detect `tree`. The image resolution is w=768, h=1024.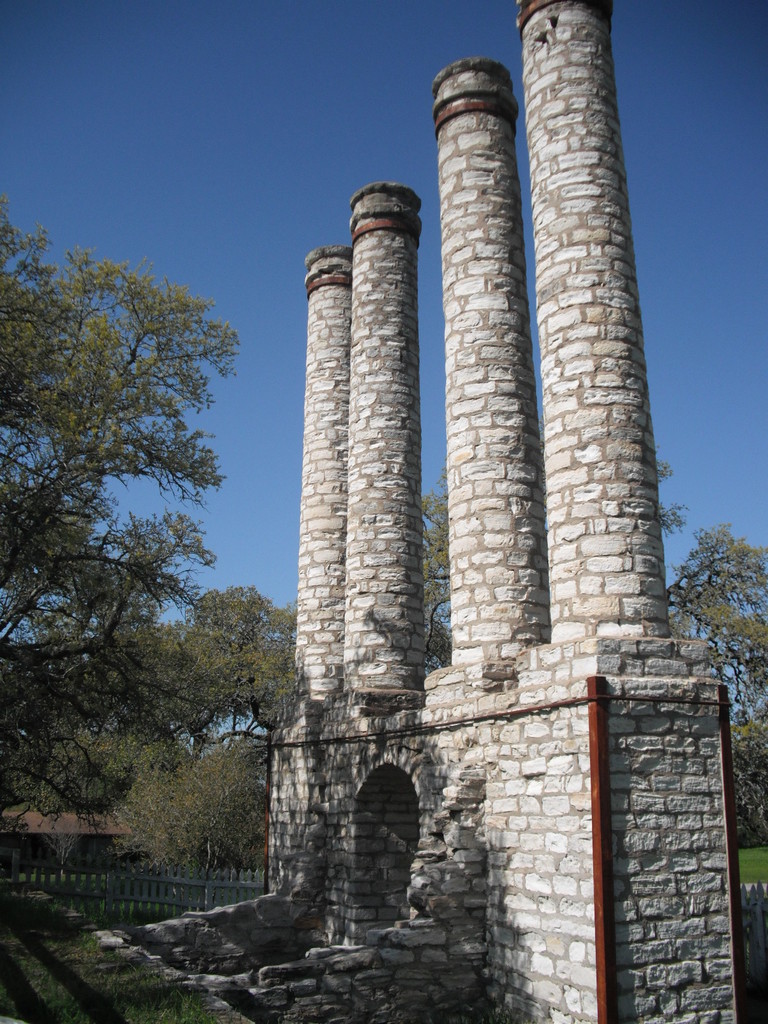
rect(12, 373, 290, 913).
